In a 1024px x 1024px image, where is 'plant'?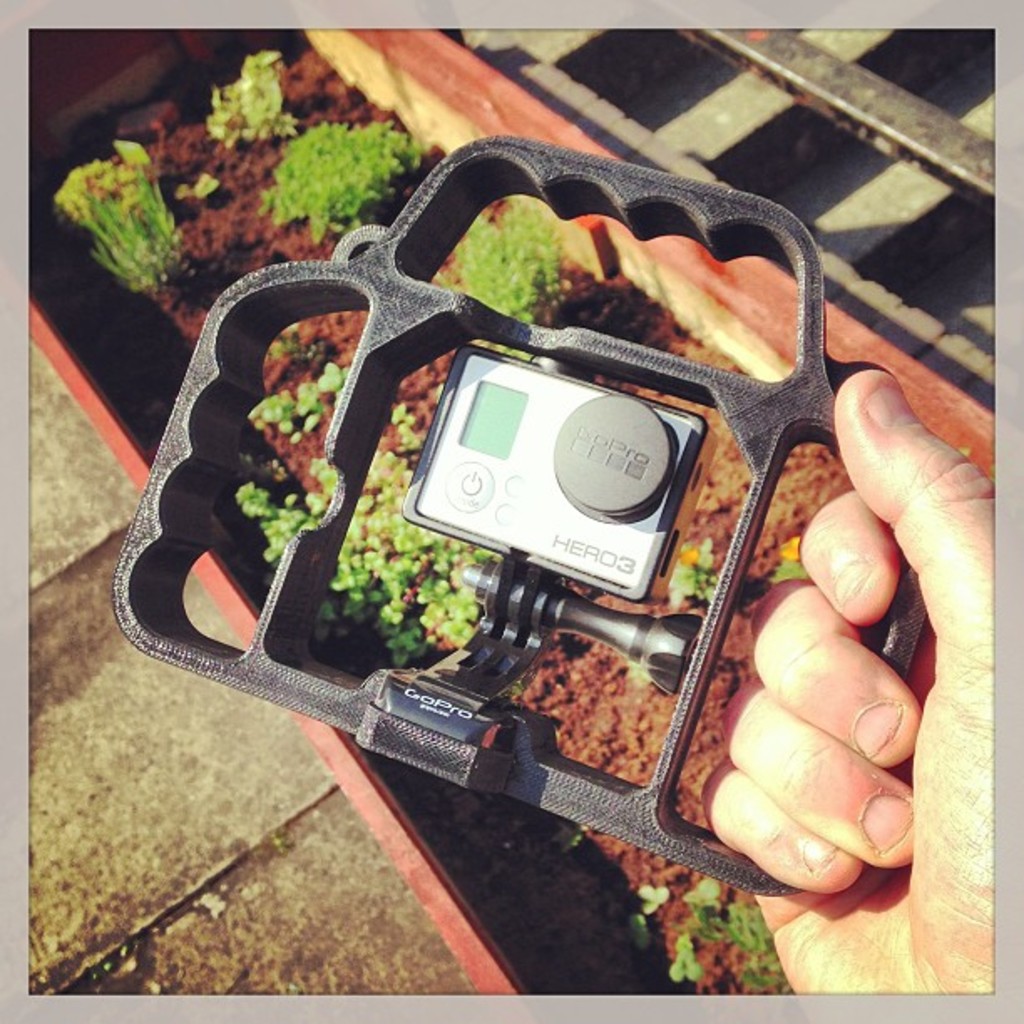
(661, 534, 713, 609).
